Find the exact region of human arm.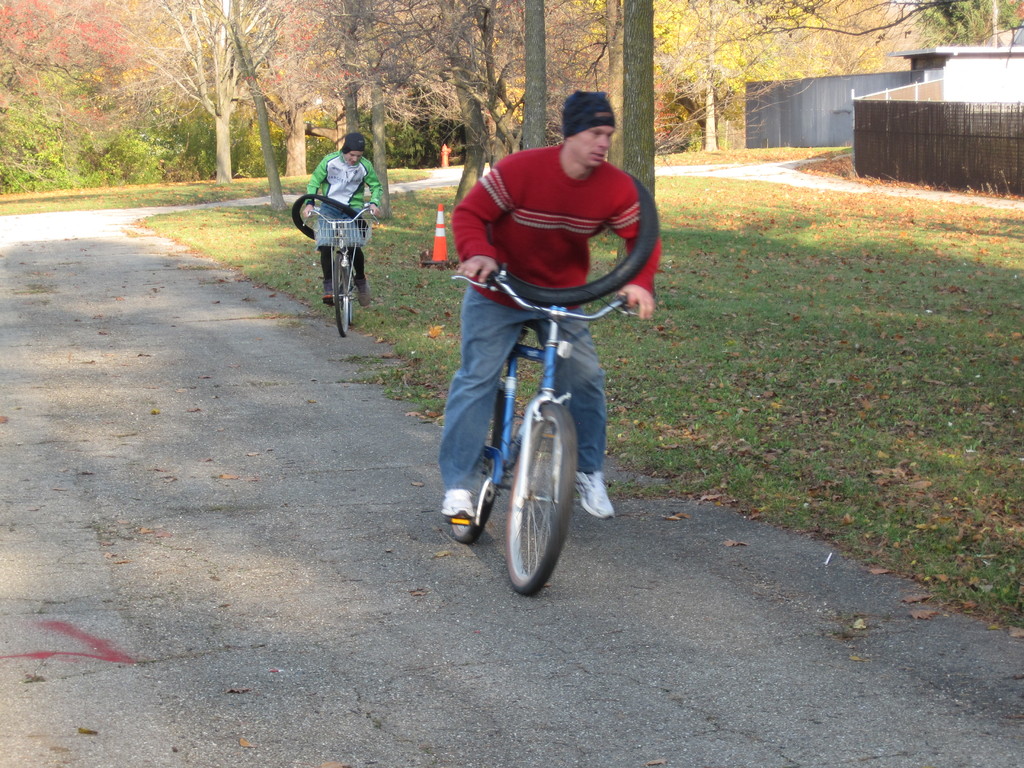
Exact region: x1=362, y1=161, x2=386, y2=223.
